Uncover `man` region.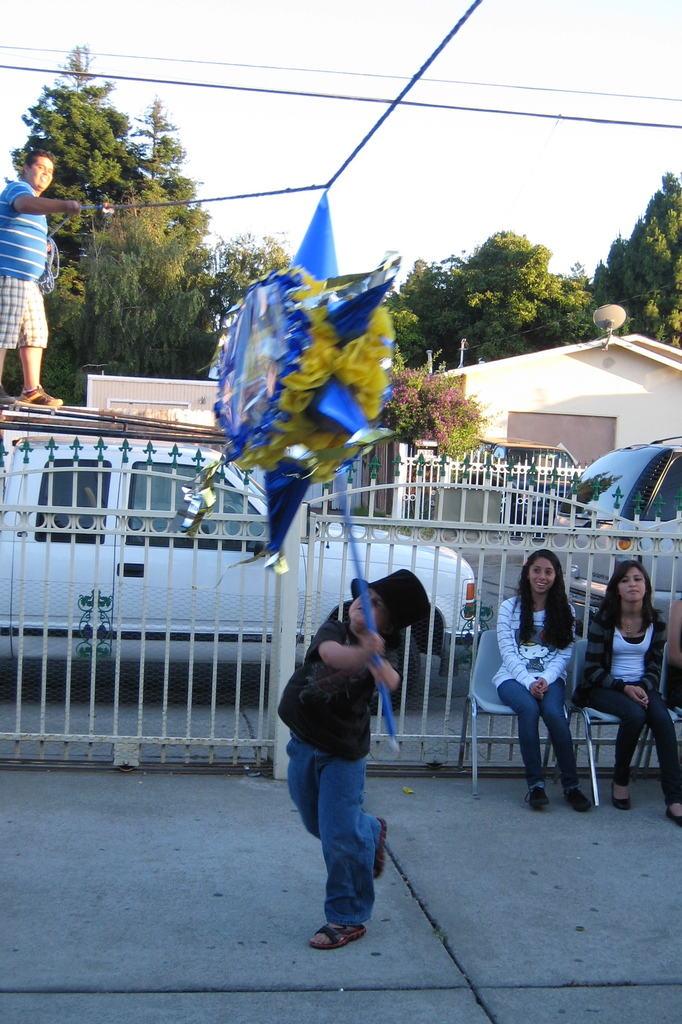
Uncovered: bbox(0, 145, 79, 401).
